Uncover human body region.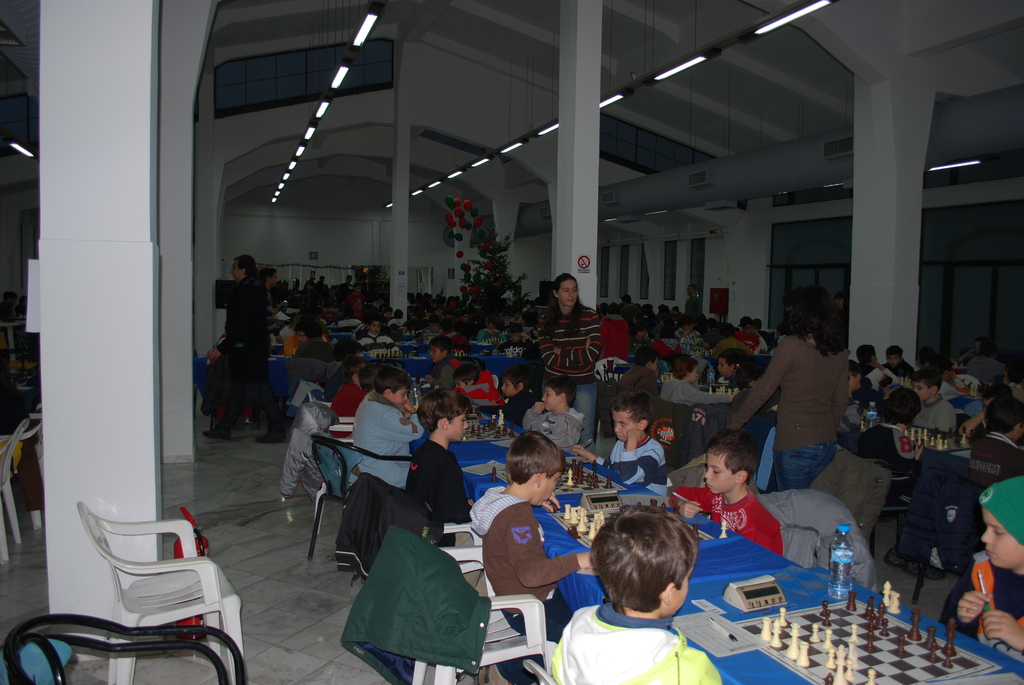
Uncovered: 400:388:477:546.
